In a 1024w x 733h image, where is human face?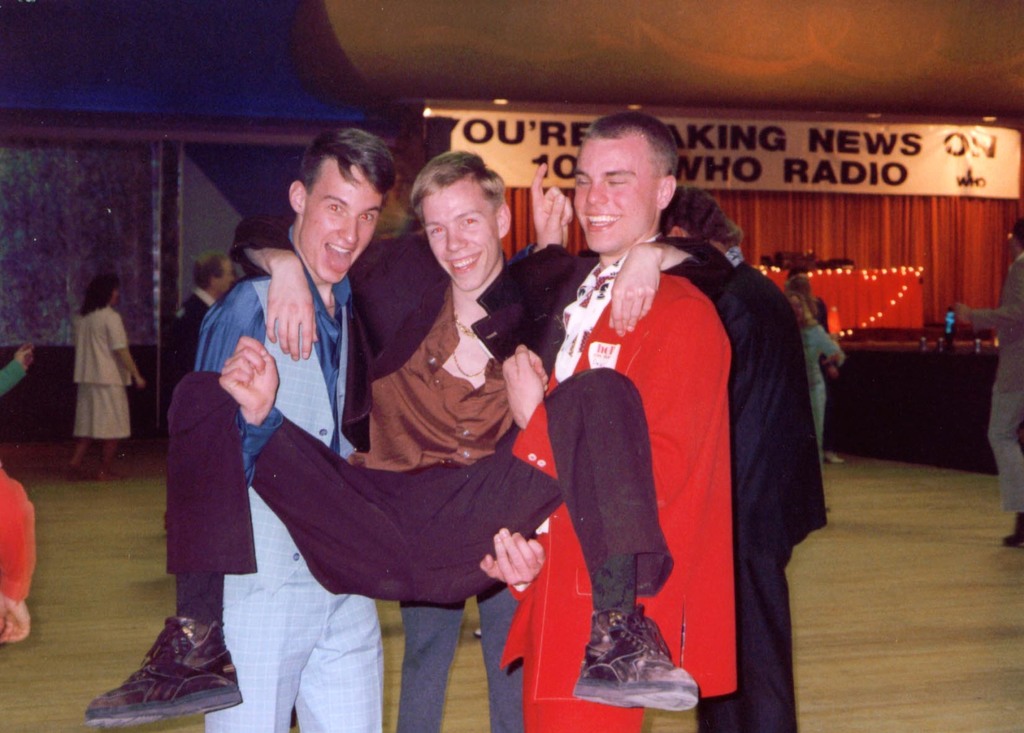
locate(575, 141, 663, 255).
